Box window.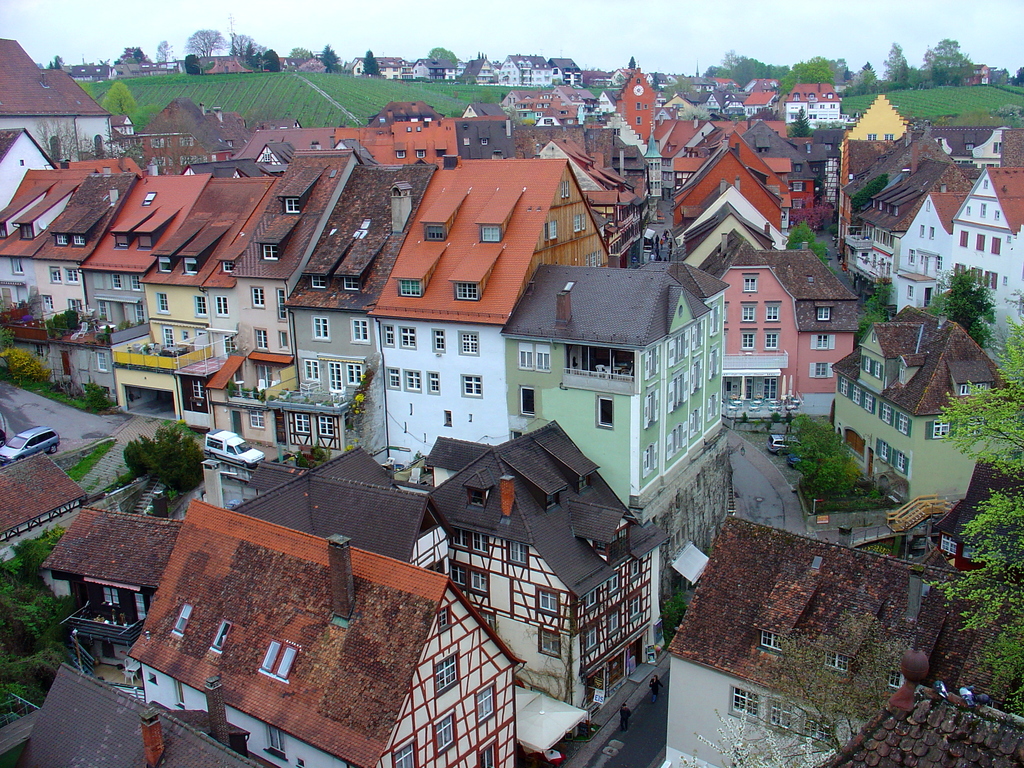
<box>385,367,403,386</box>.
